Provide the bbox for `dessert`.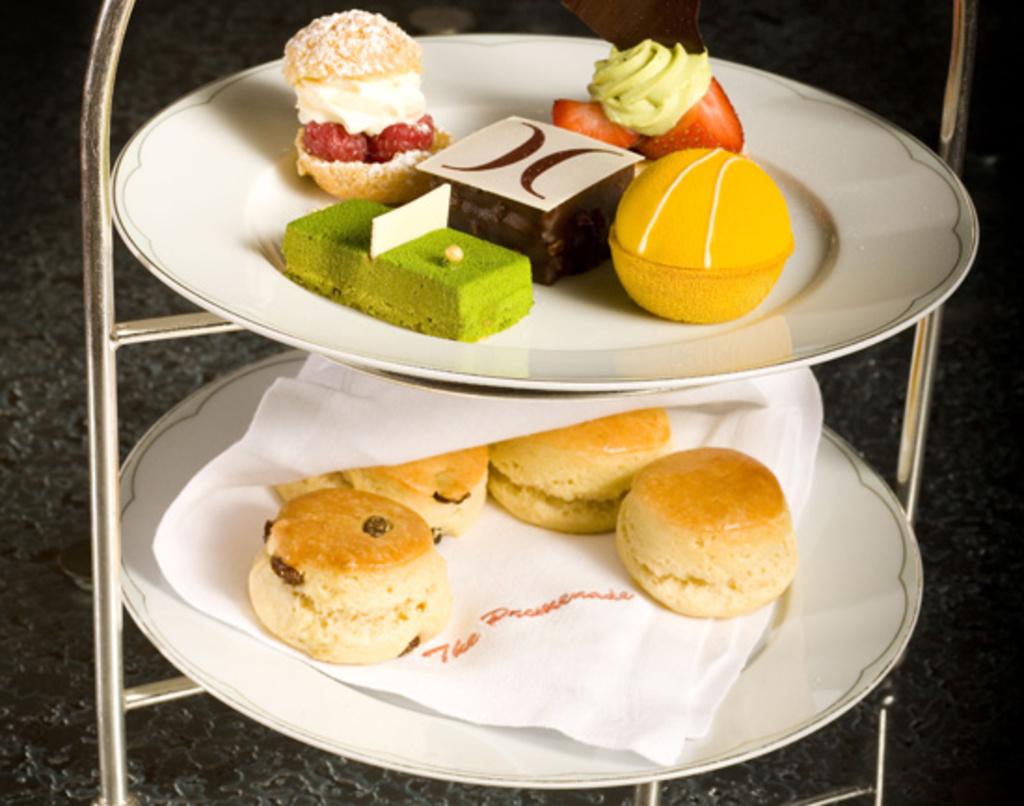
276, 449, 508, 521.
